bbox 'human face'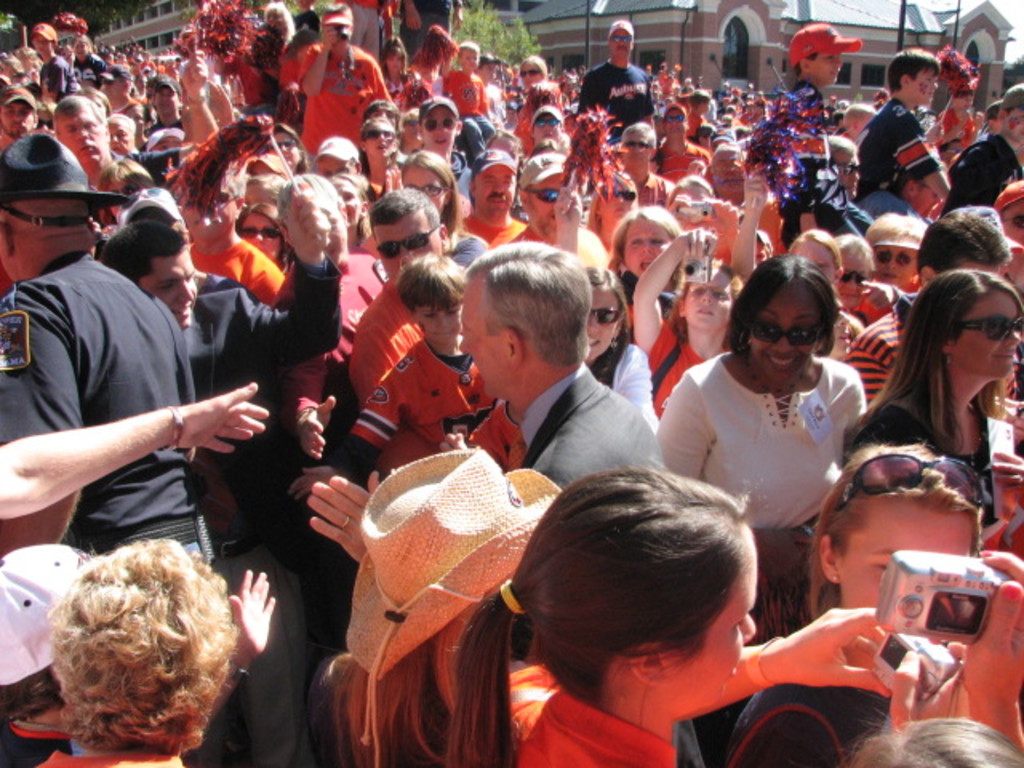
BBox(386, 50, 400, 69)
